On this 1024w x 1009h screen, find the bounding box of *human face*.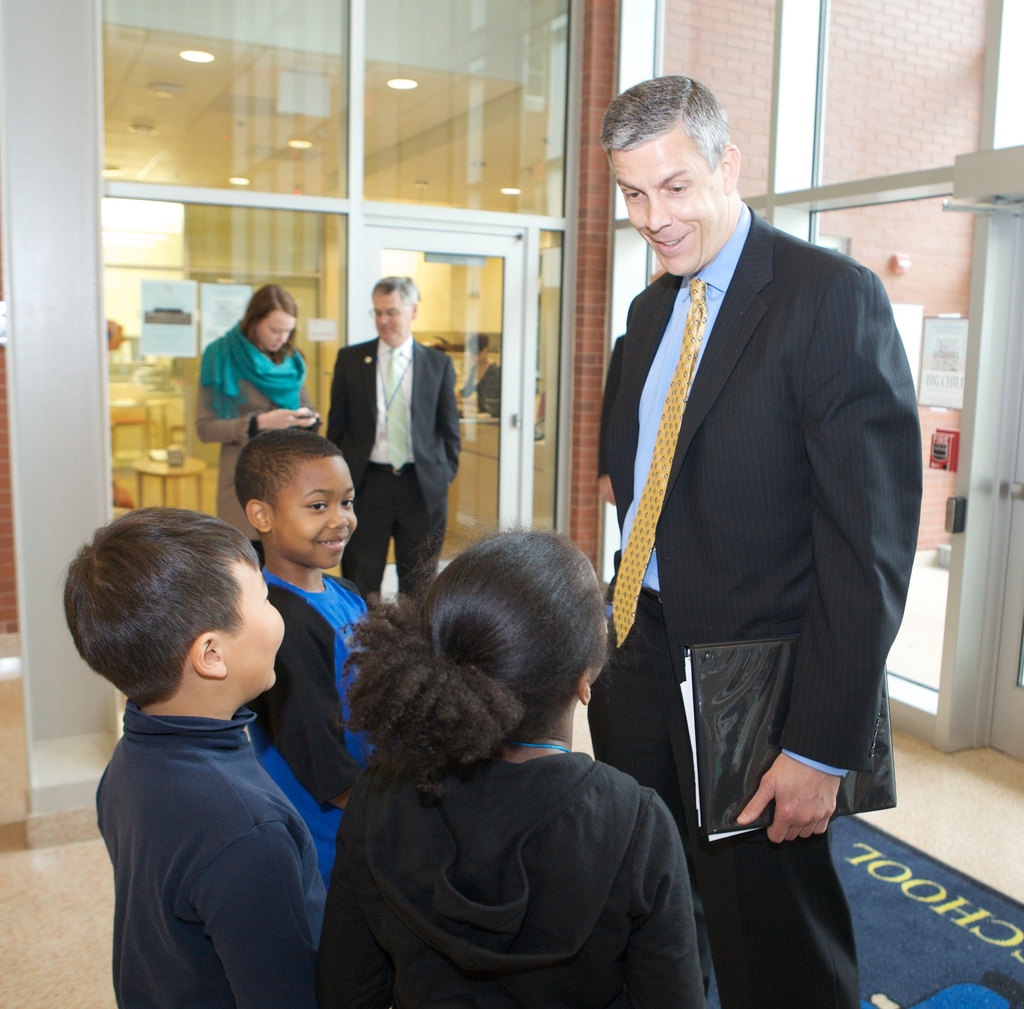
Bounding box: 262/455/360/570.
